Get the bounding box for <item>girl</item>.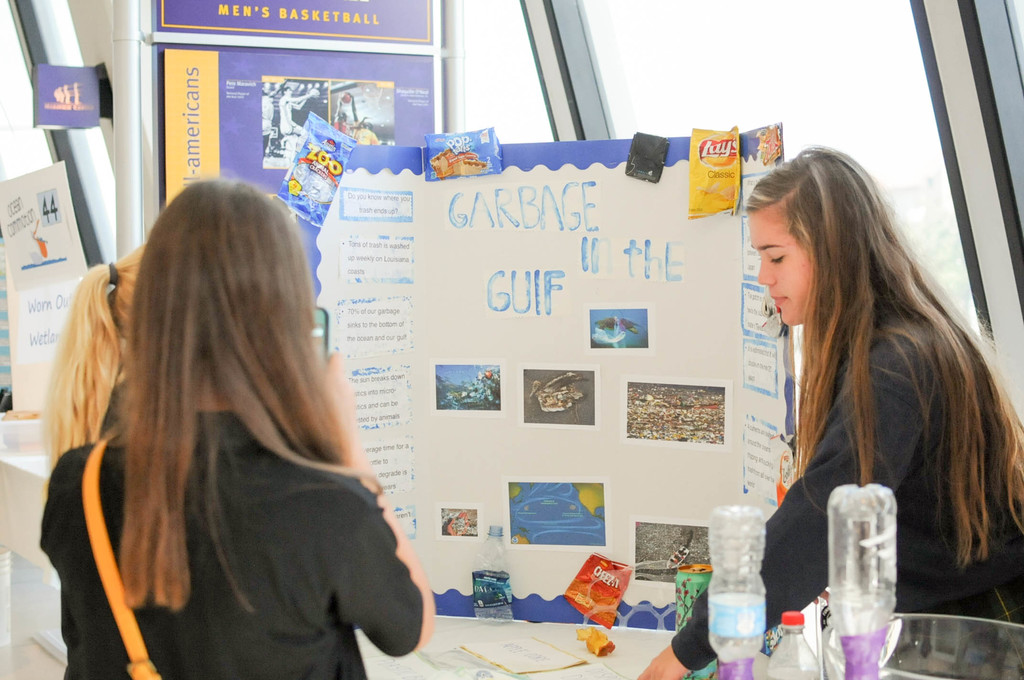
bbox(739, 129, 1011, 658).
